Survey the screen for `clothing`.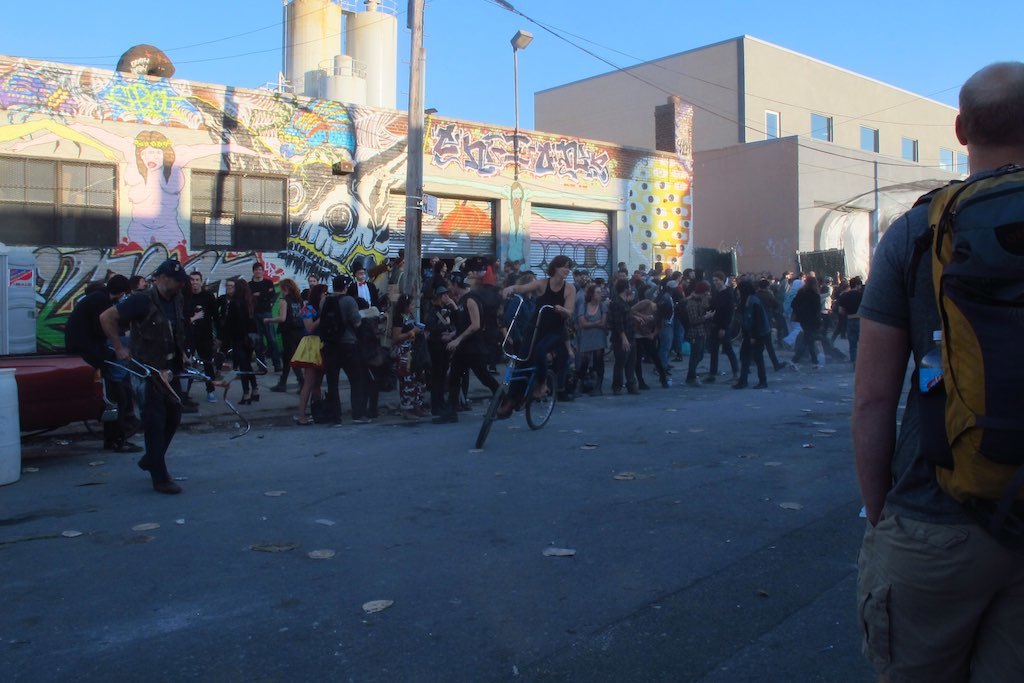
Survey found: [left=428, top=301, right=455, bottom=404].
